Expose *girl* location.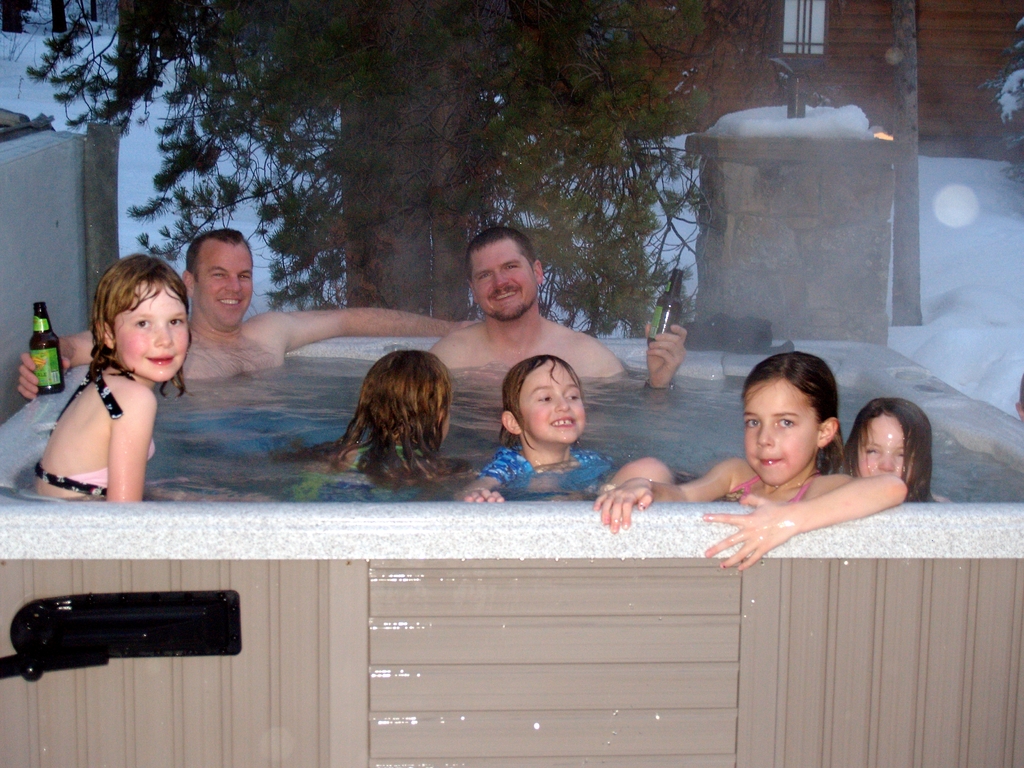
Exposed at locate(593, 353, 909, 574).
